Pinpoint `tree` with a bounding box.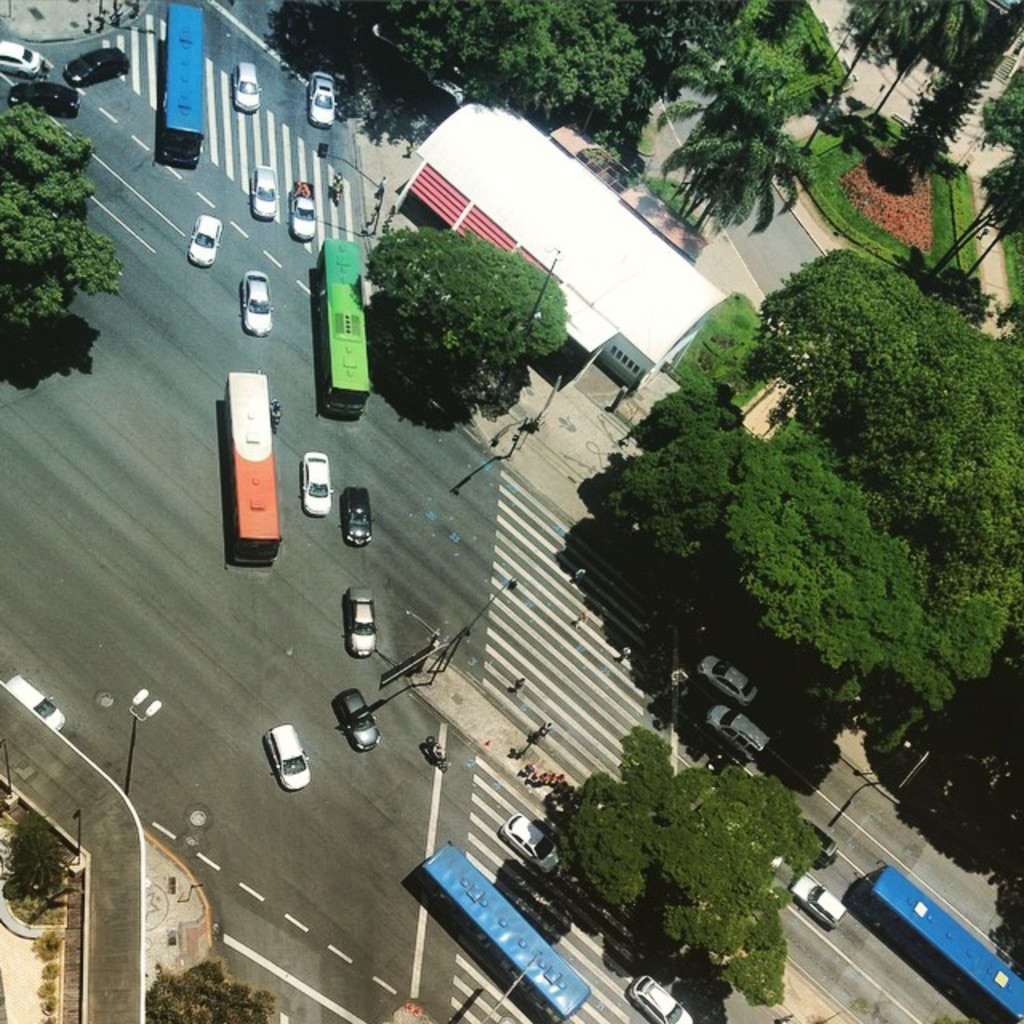
locate(805, 0, 939, 142).
